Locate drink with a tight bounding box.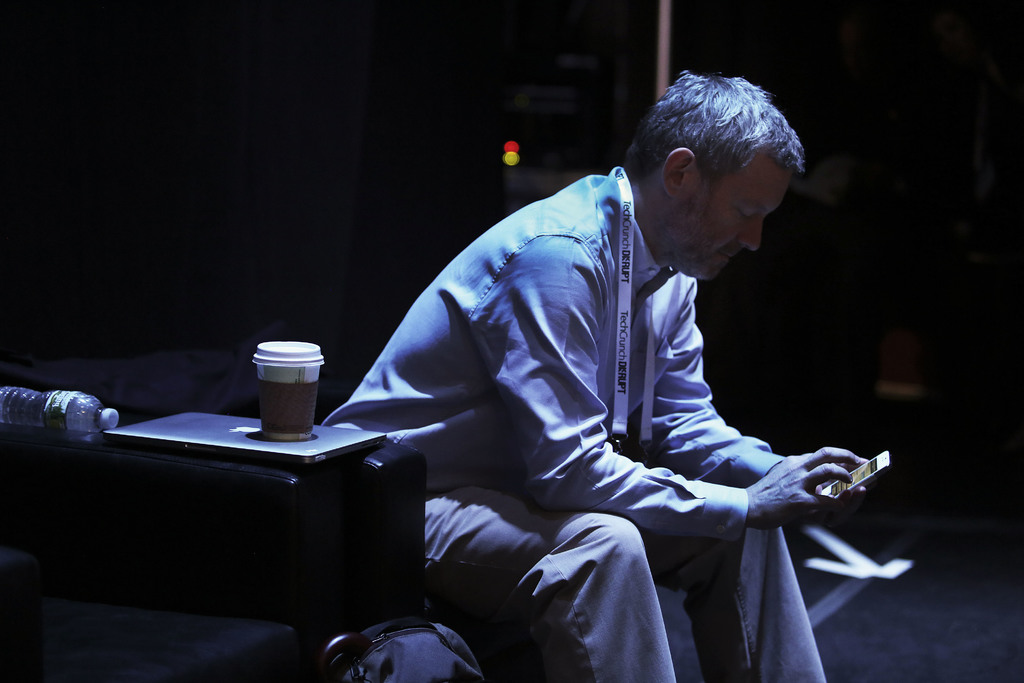
(x1=254, y1=380, x2=321, y2=436).
